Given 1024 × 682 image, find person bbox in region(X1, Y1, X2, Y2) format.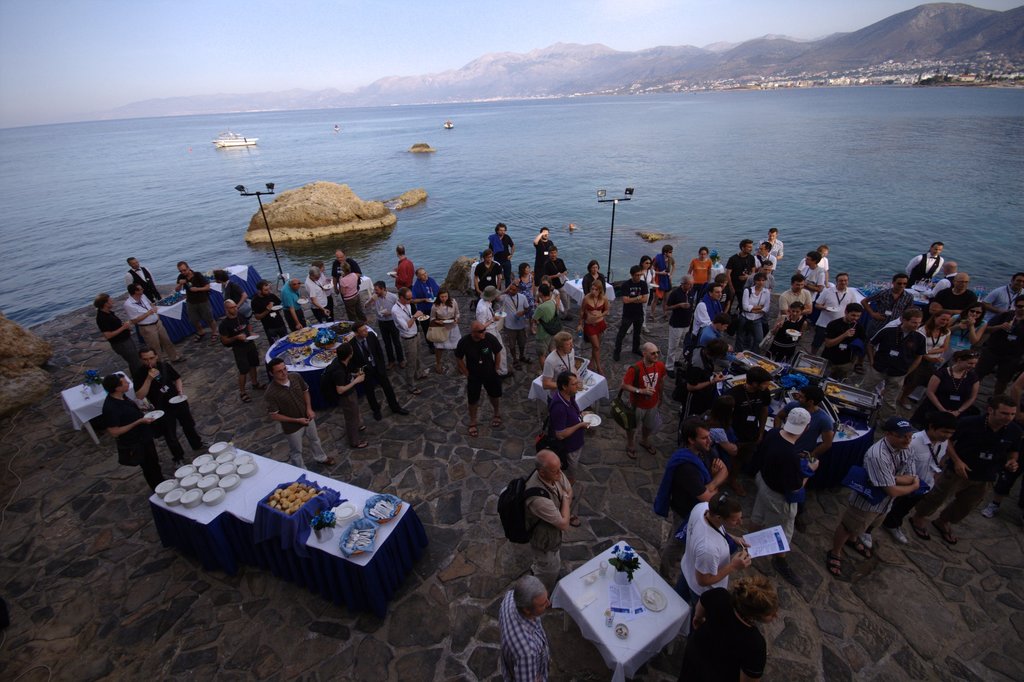
region(652, 413, 732, 544).
